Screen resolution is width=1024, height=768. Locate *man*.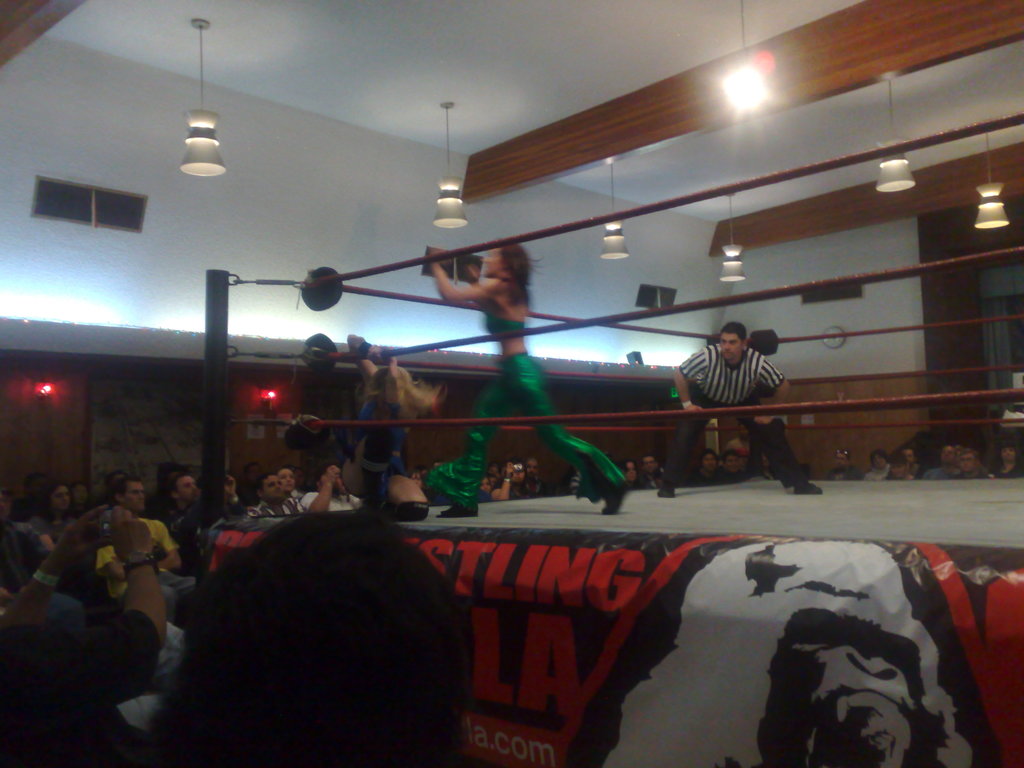
(525,458,540,493).
